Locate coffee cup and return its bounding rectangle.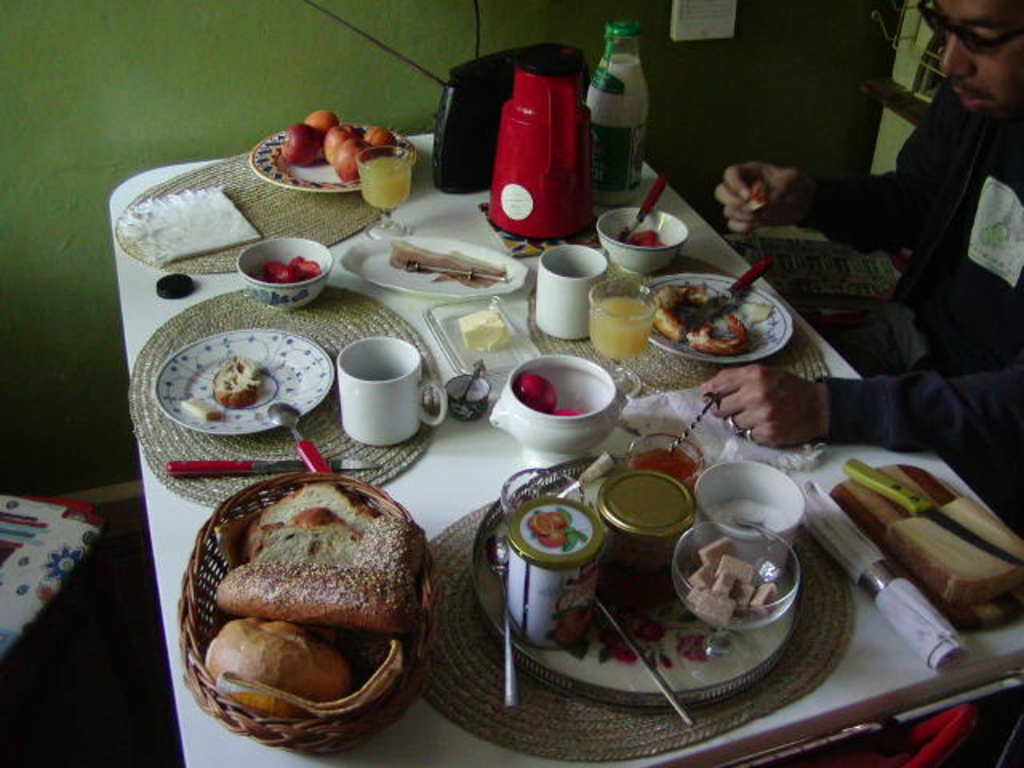
detection(336, 333, 451, 450).
